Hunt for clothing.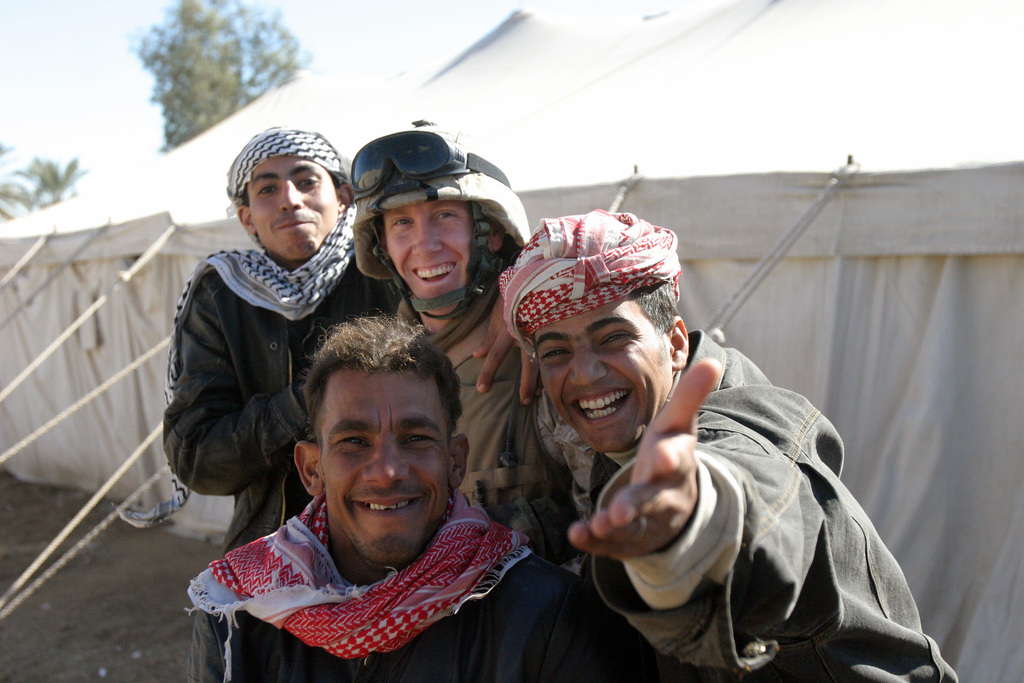
Hunted down at bbox(180, 493, 595, 682).
